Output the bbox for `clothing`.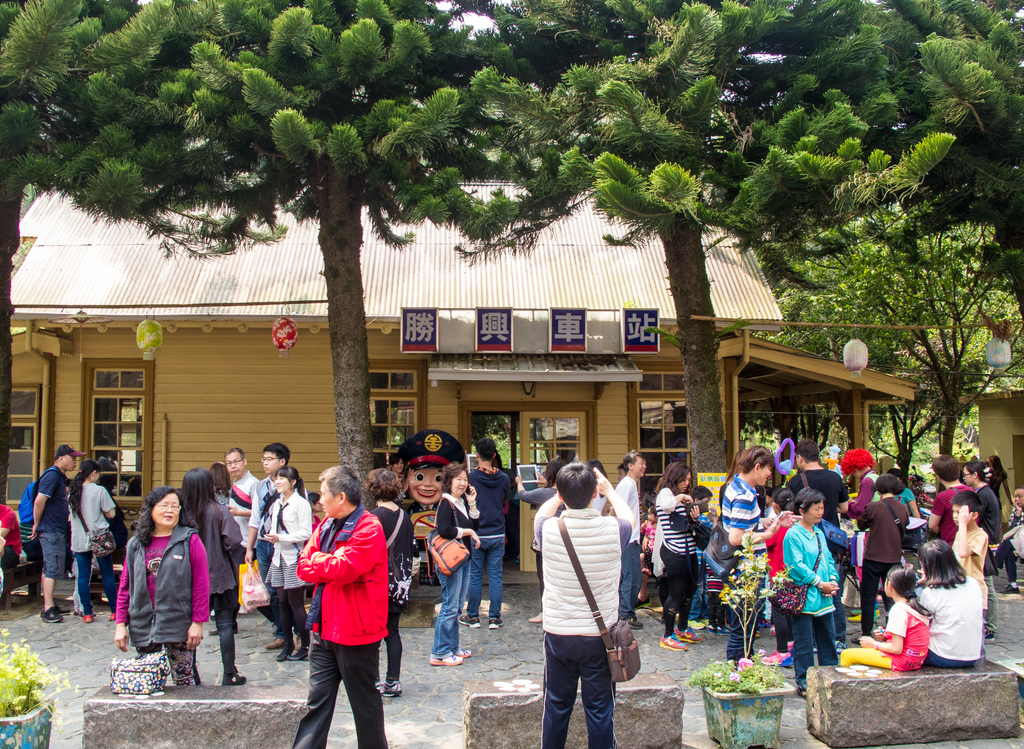
left=300, top=503, right=388, bottom=710.
